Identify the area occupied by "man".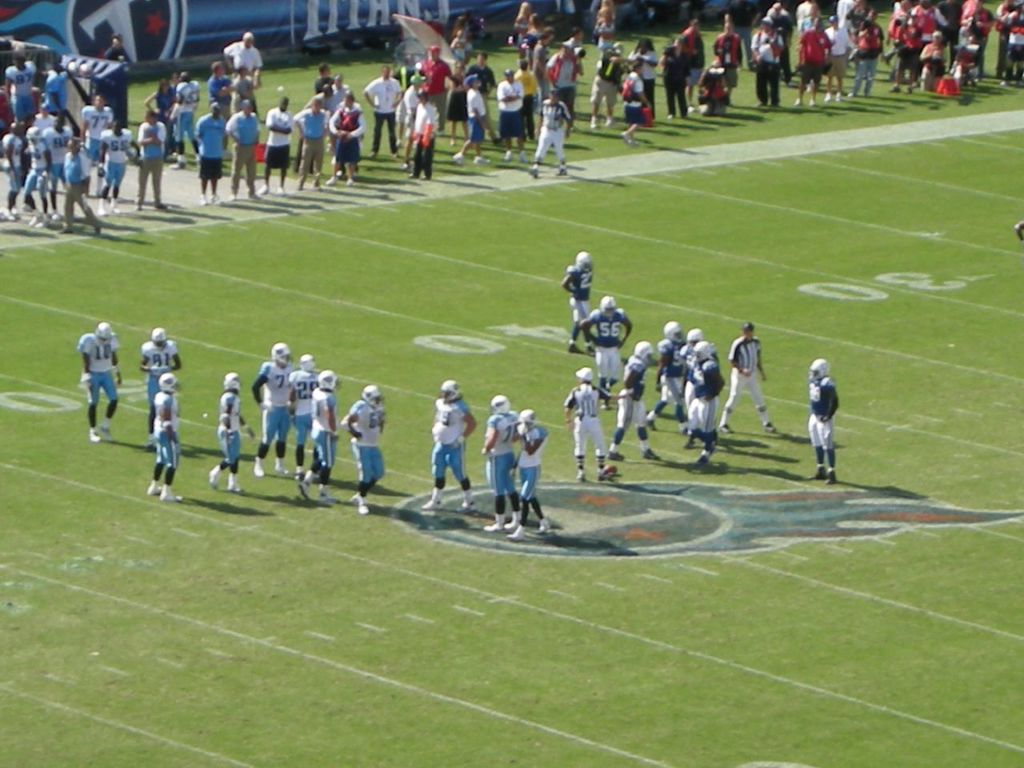
Area: 140:328:186:438.
